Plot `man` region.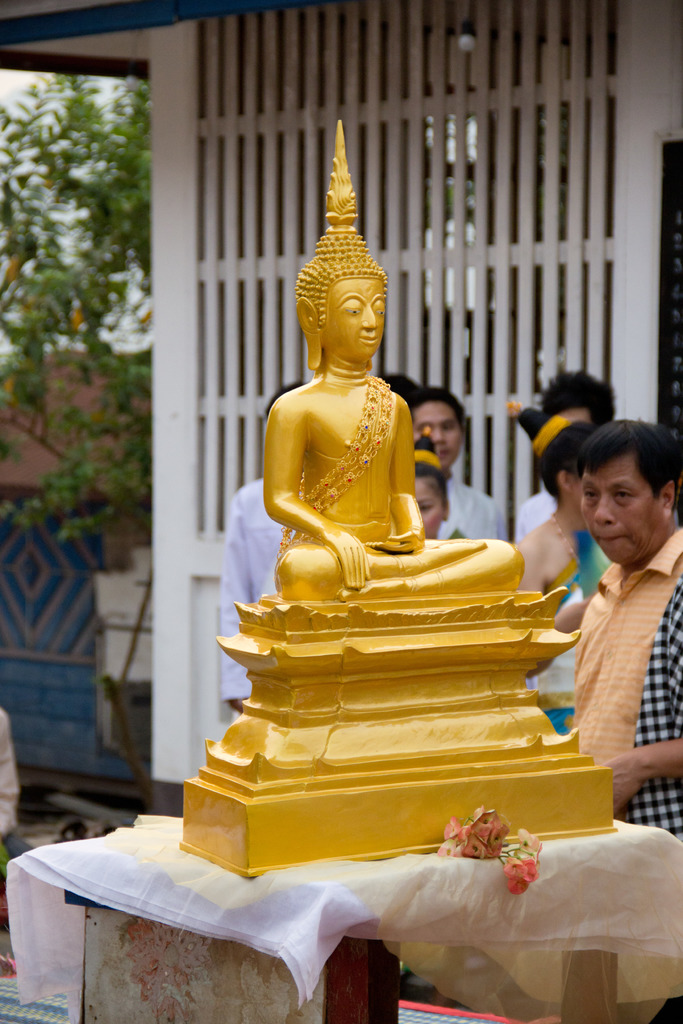
Plotted at (left=226, top=378, right=296, bottom=713).
